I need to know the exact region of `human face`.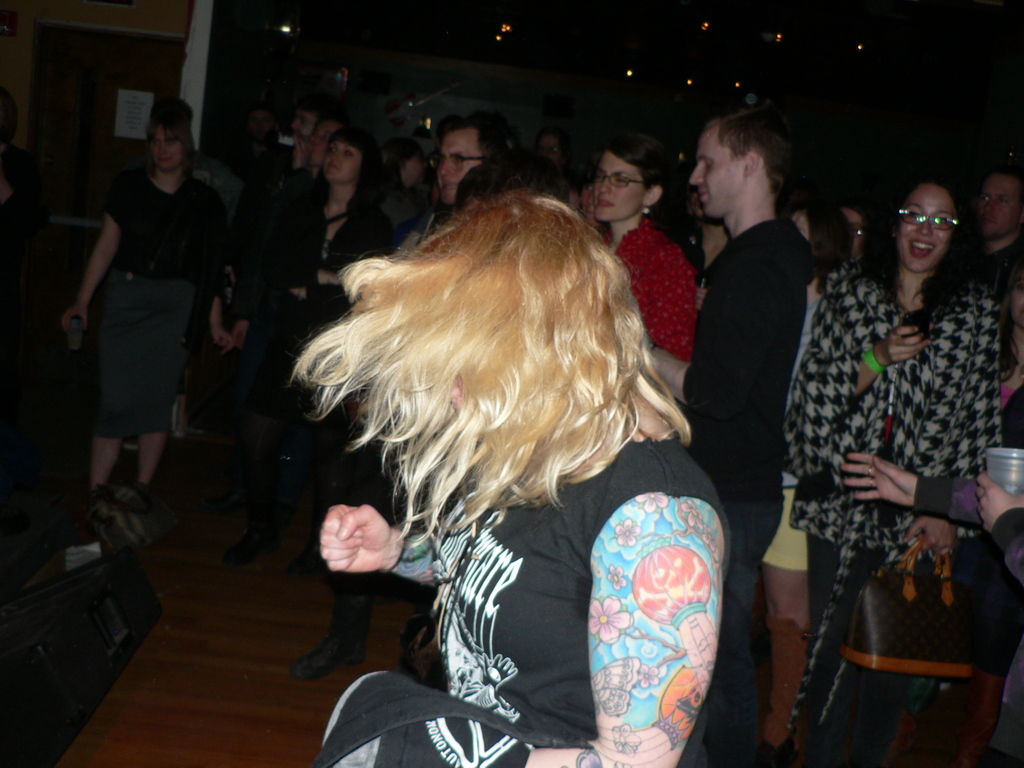
Region: box(1009, 266, 1023, 324).
